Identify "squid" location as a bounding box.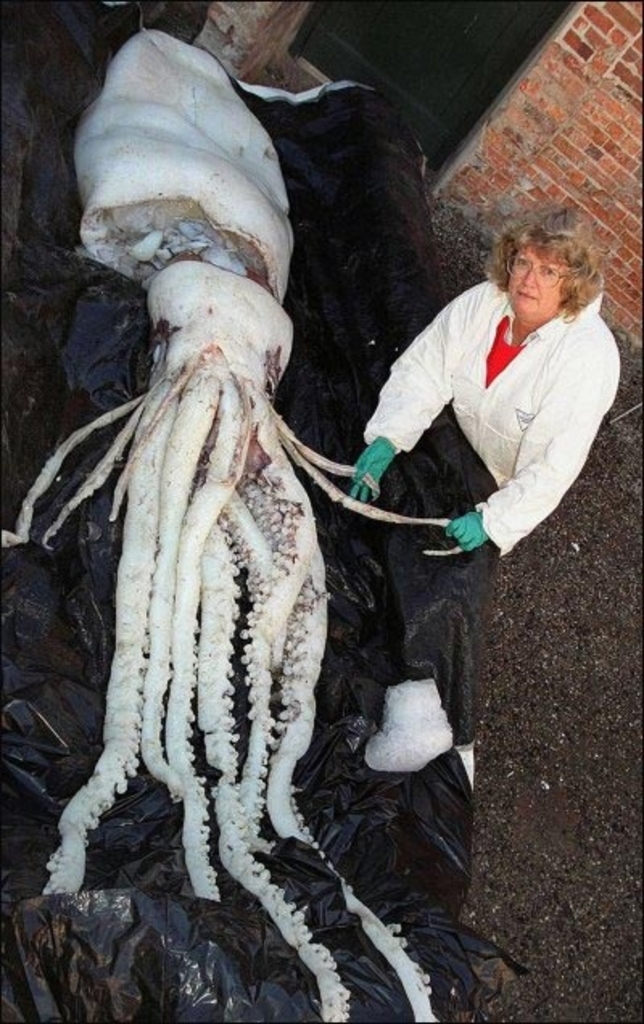
bbox=[8, 35, 462, 1018].
